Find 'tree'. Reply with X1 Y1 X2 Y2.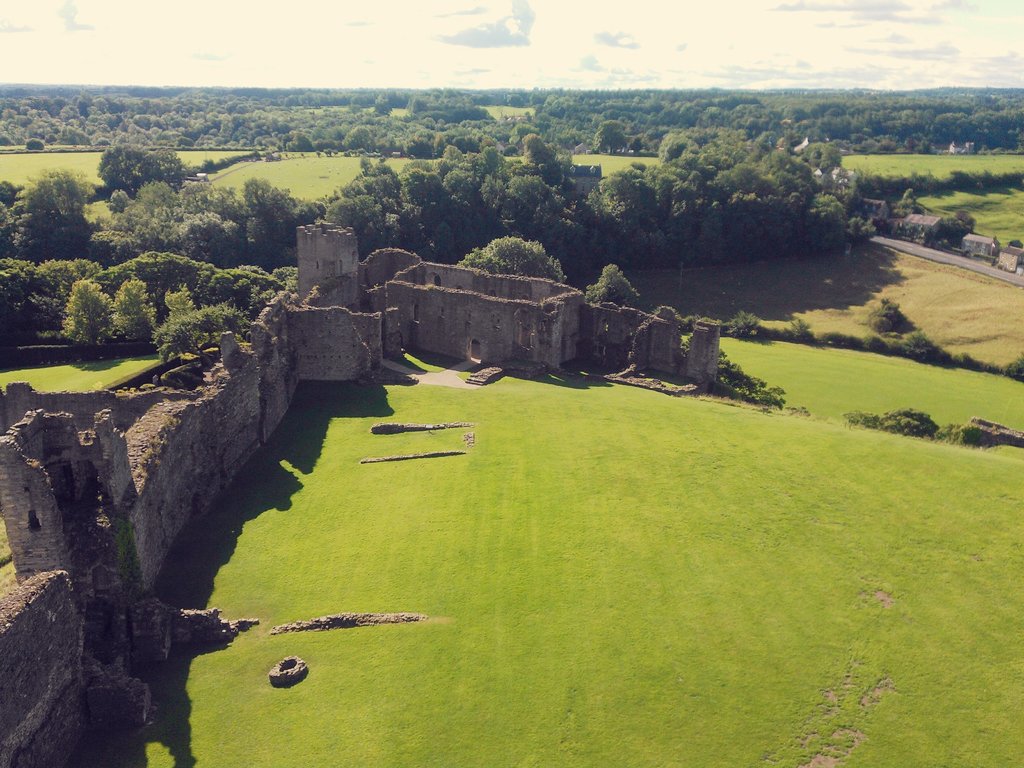
770 172 812 194.
